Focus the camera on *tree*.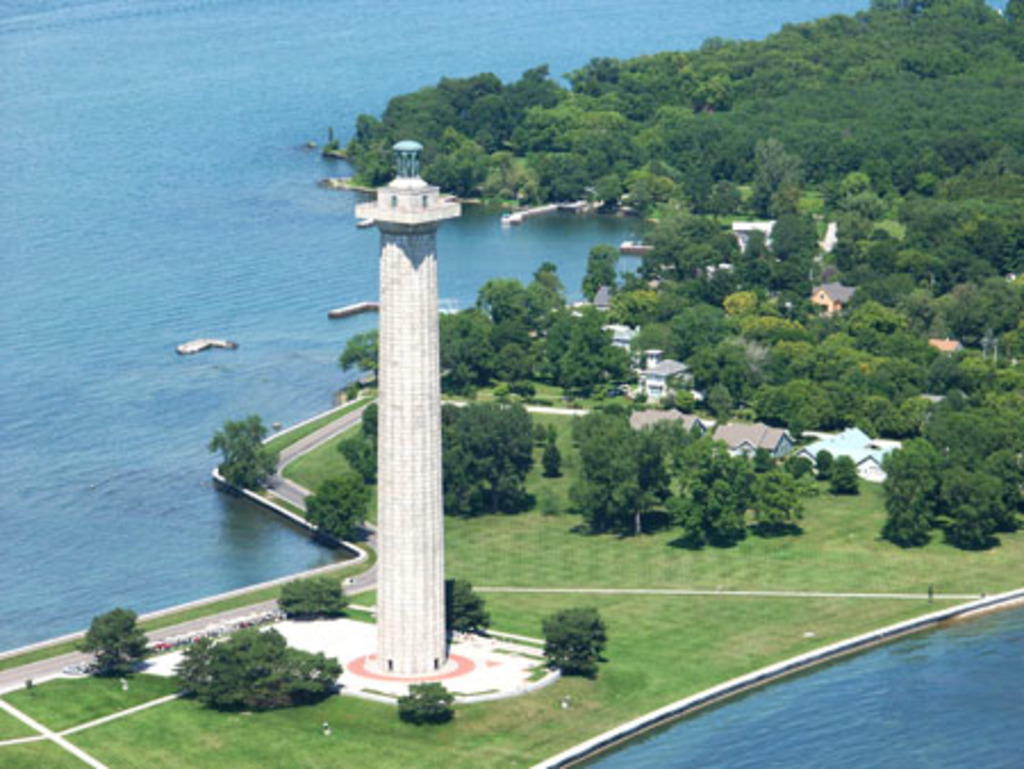
Focus region: left=881, top=432, right=940, bottom=548.
